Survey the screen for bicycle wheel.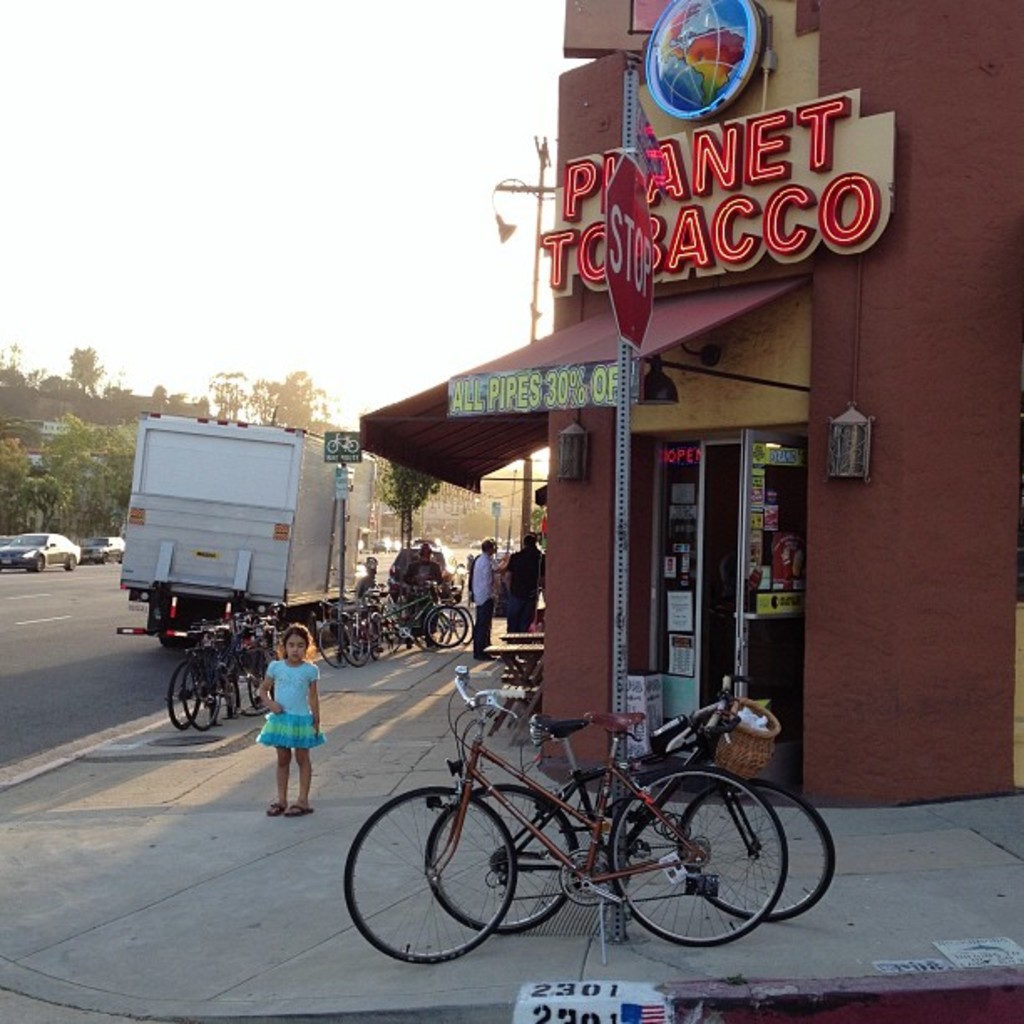
Survey found: bbox=[340, 622, 376, 668].
